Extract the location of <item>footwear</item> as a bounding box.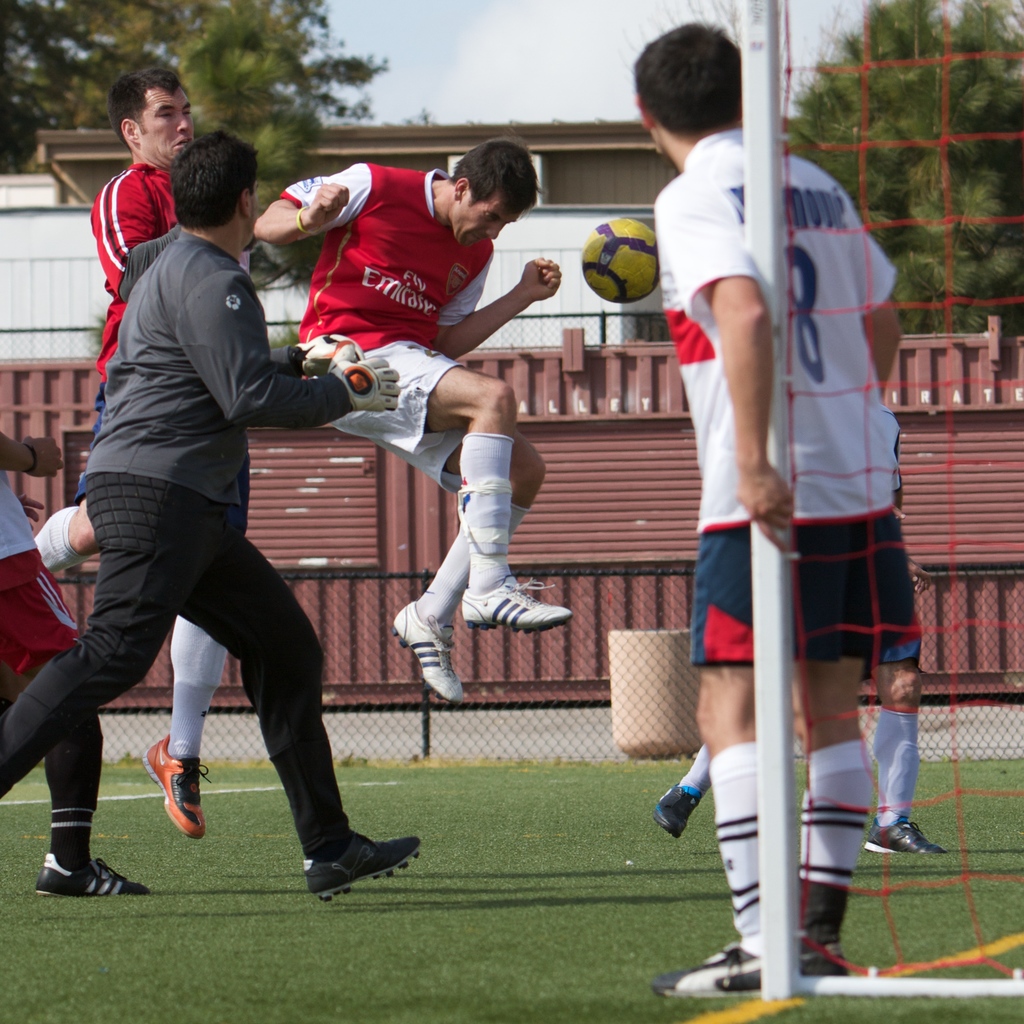
459/581/578/632.
